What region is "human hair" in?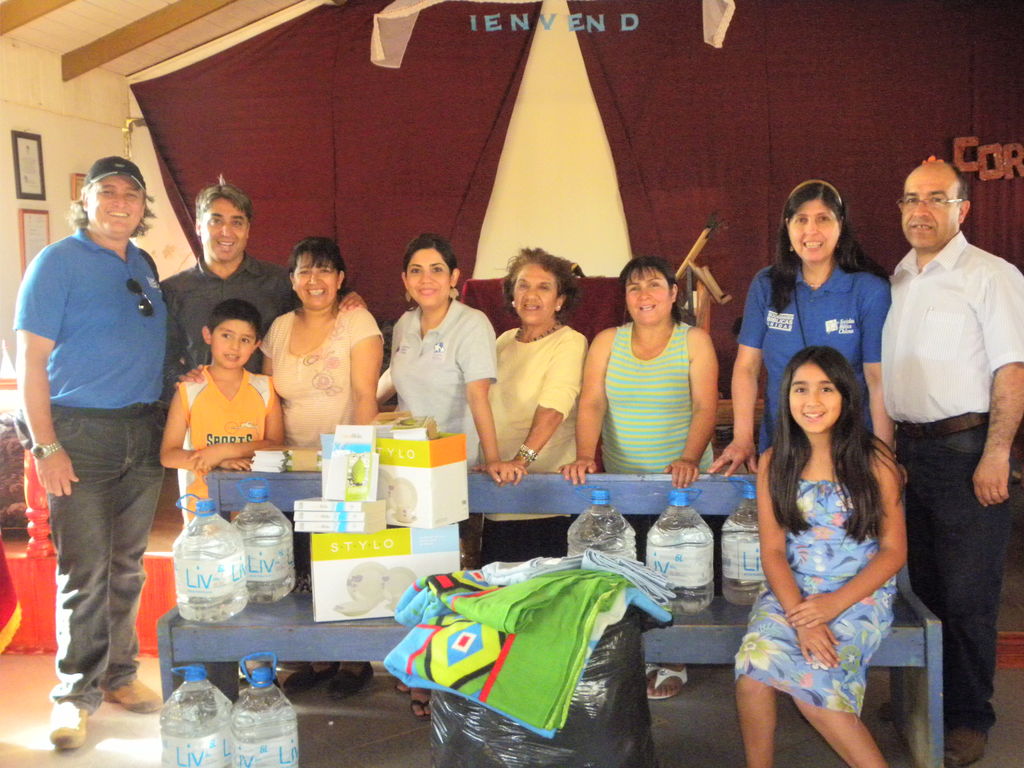
box(287, 237, 345, 276).
